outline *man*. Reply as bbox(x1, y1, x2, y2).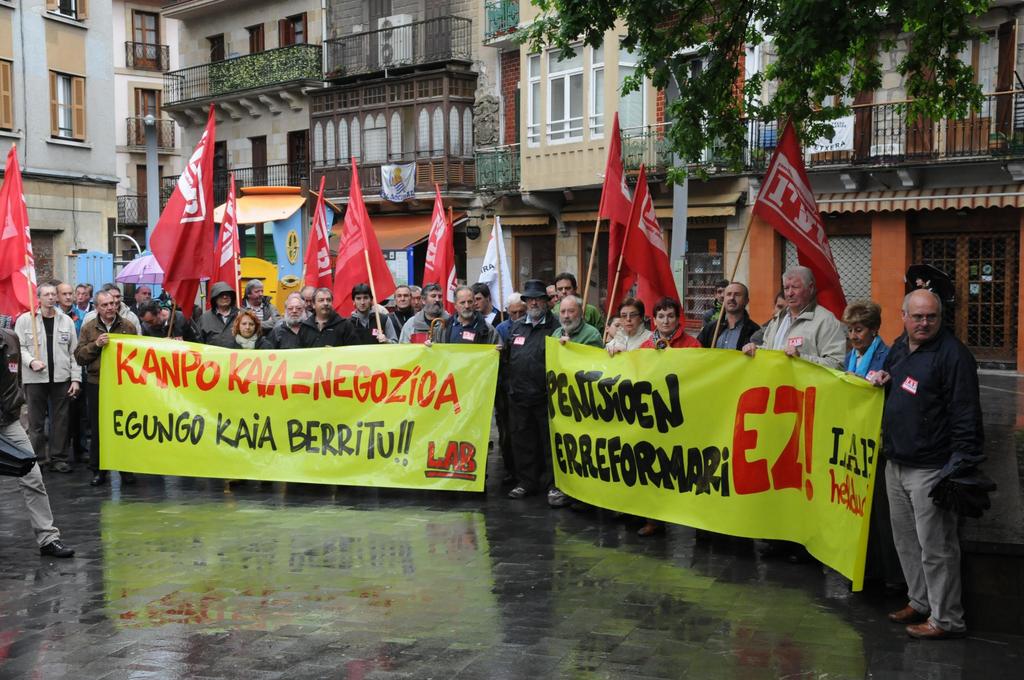
bbox(303, 286, 325, 311).
